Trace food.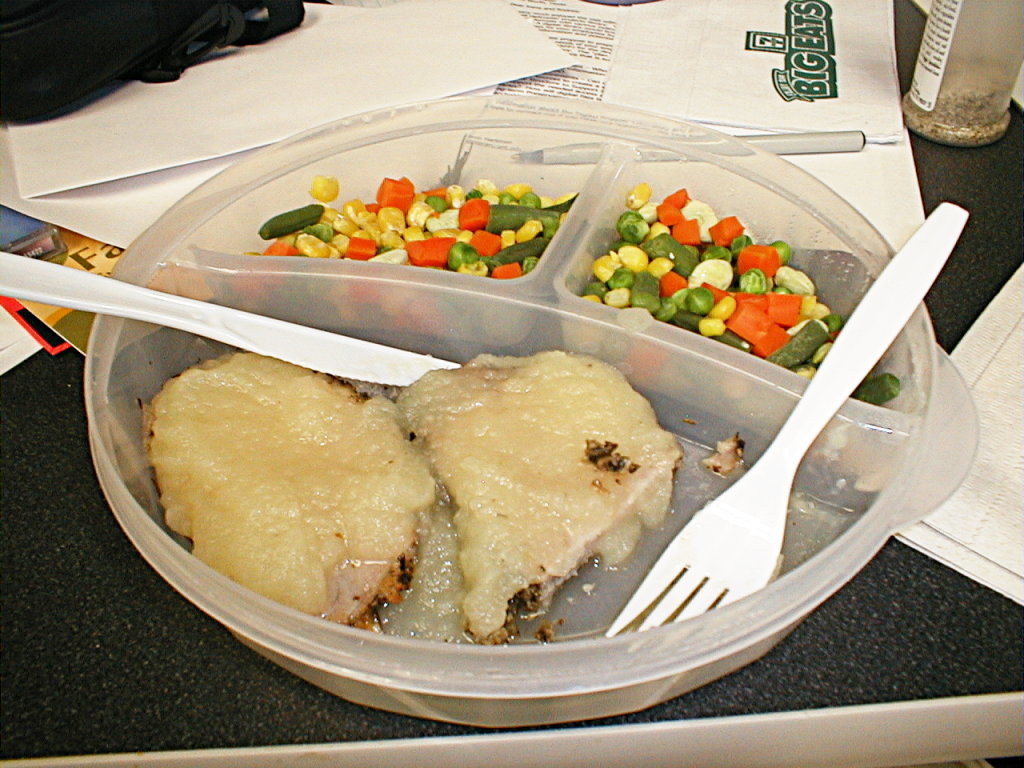
Traced to locate(394, 342, 675, 627).
